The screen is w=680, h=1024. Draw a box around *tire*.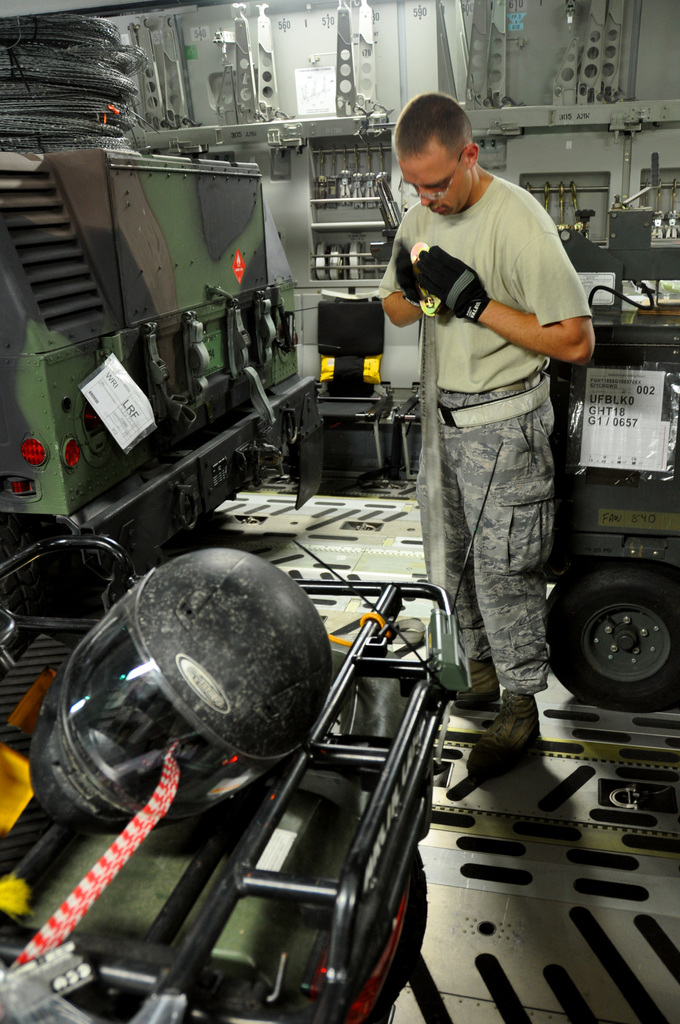
<region>556, 555, 674, 719</region>.
